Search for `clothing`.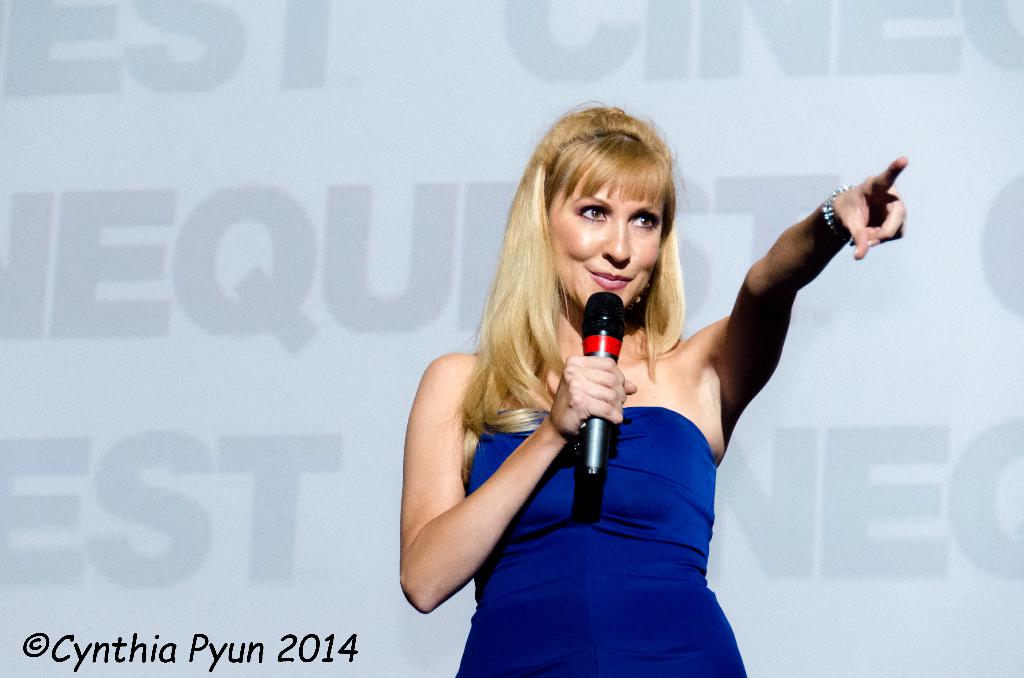
Found at (left=455, top=403, right=748, bottom=677).
